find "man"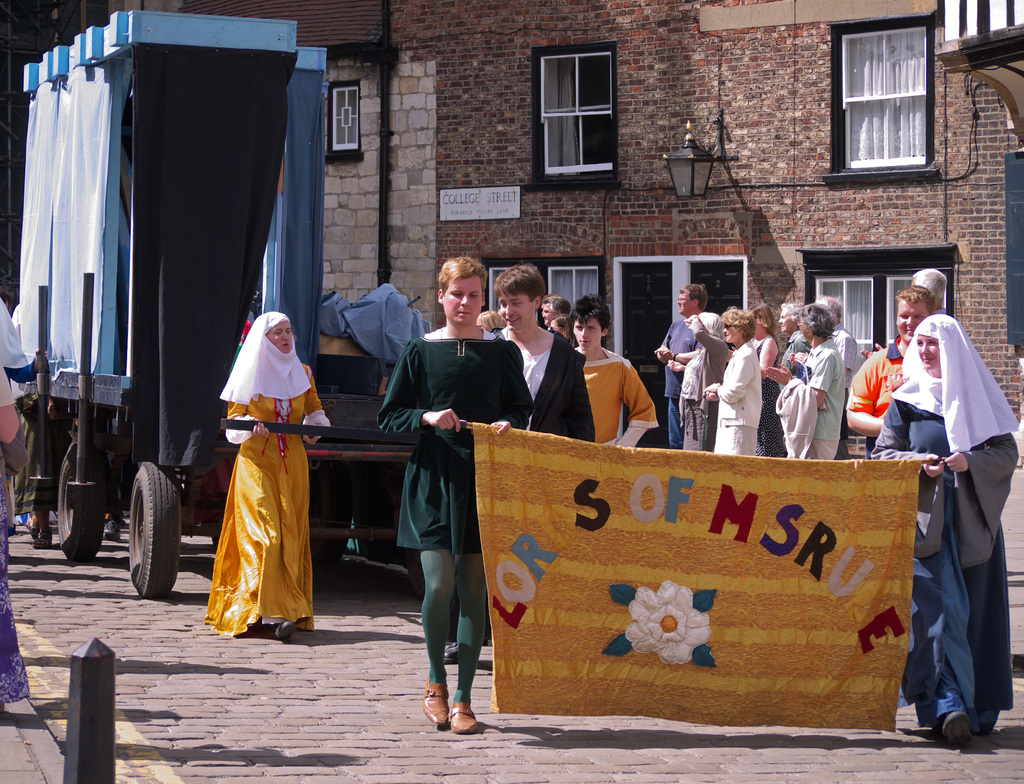
(left=379, top=257, right=534, bottom=735)
